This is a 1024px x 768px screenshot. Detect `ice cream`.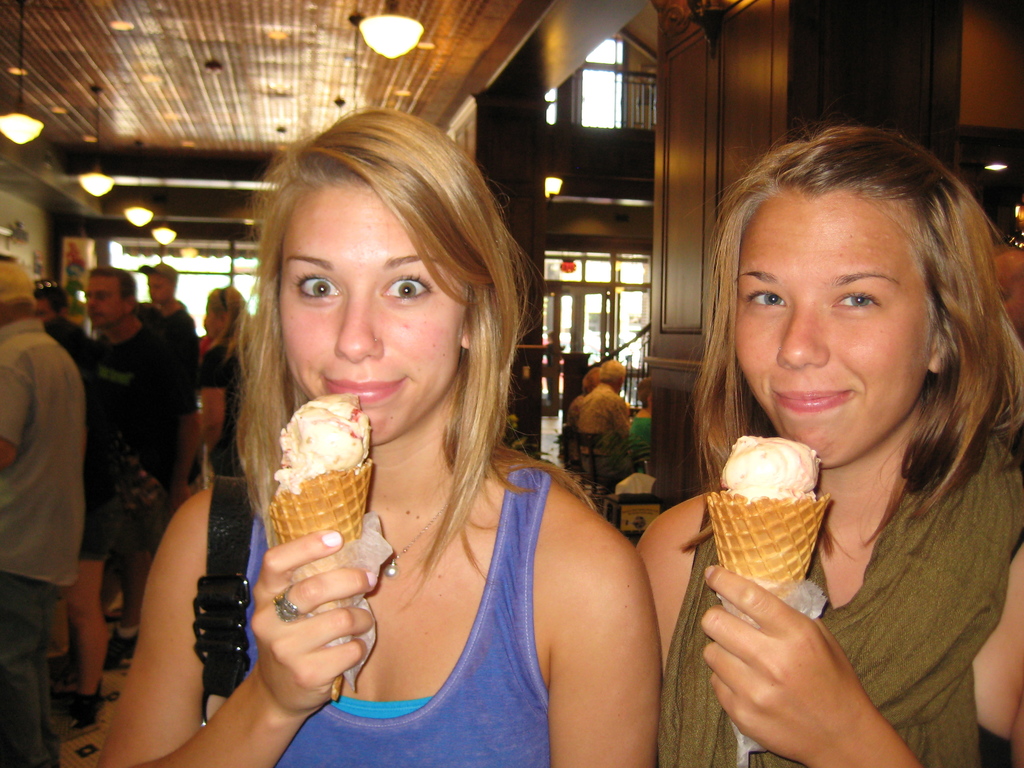
crop(253, 382, 372, 584).
